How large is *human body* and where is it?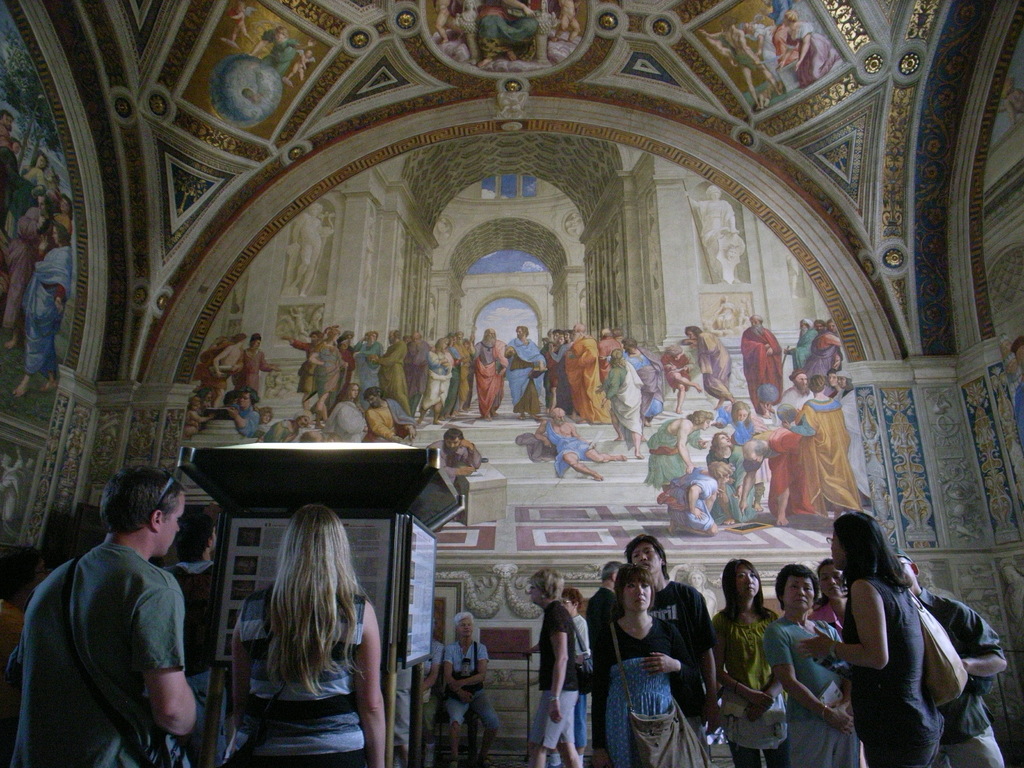
Bounding box: 330:401:362:443.
